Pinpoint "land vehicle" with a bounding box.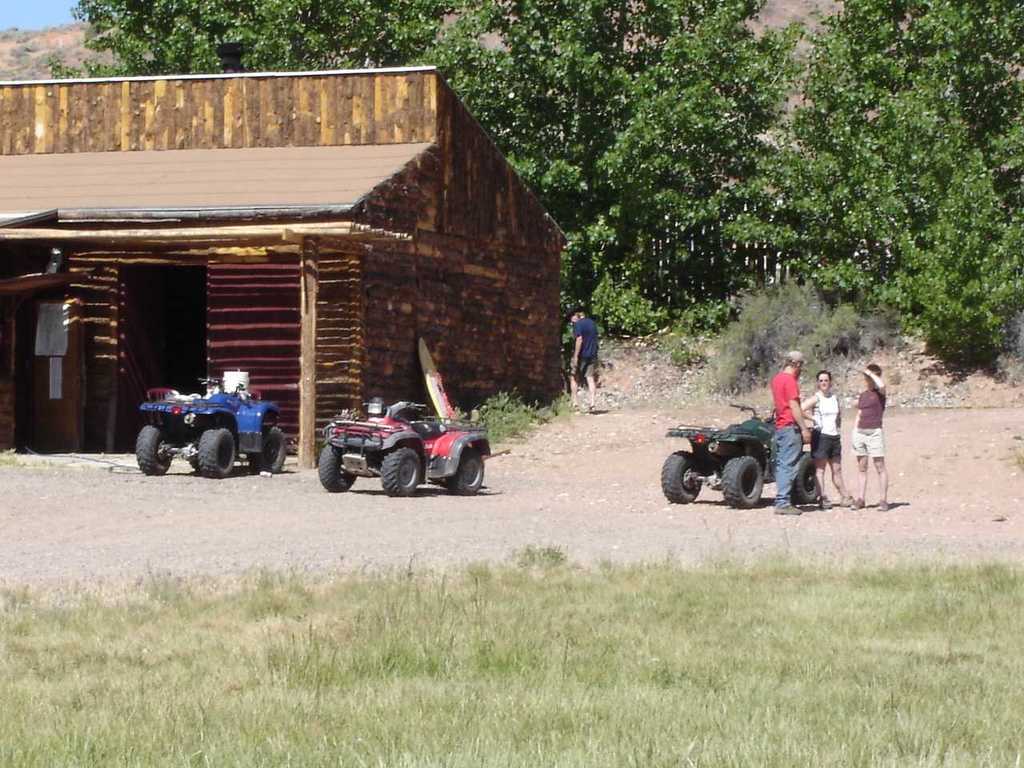
[130,377,290,483].
